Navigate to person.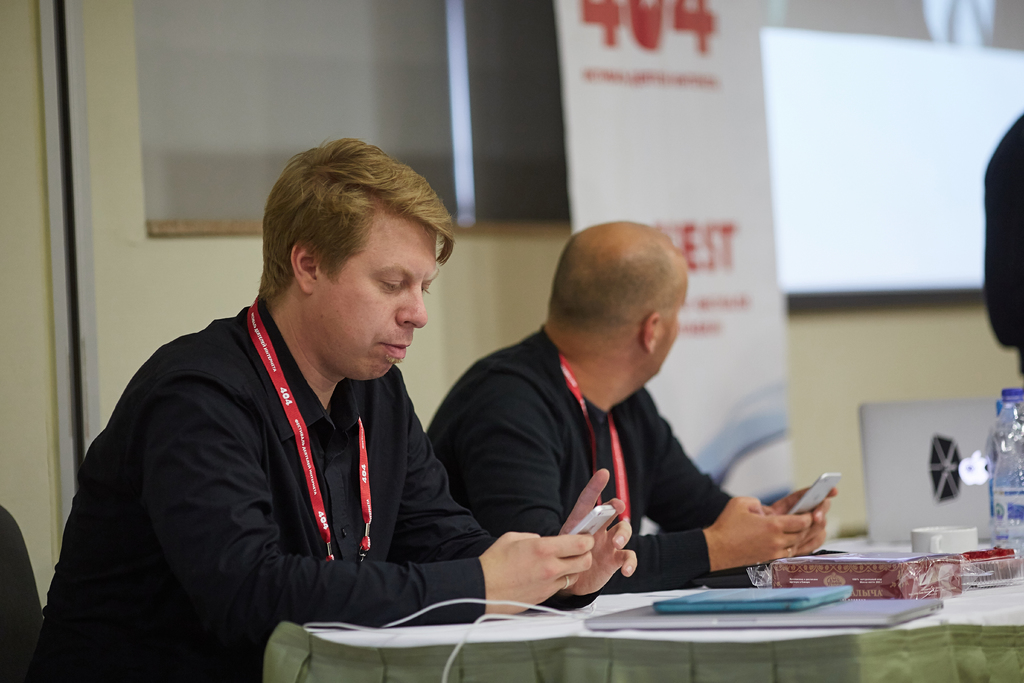
Navigation target: 67,136,547,682.
